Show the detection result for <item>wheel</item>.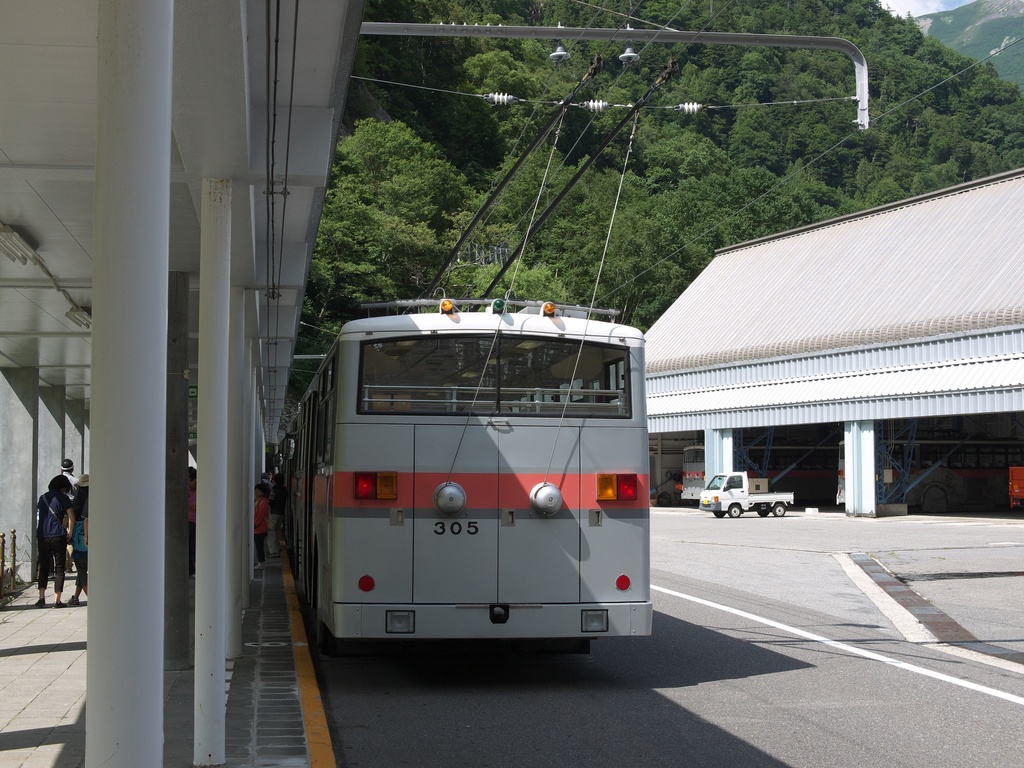
pyautogui.locateOnScreen(728, 503, 740, 518).
